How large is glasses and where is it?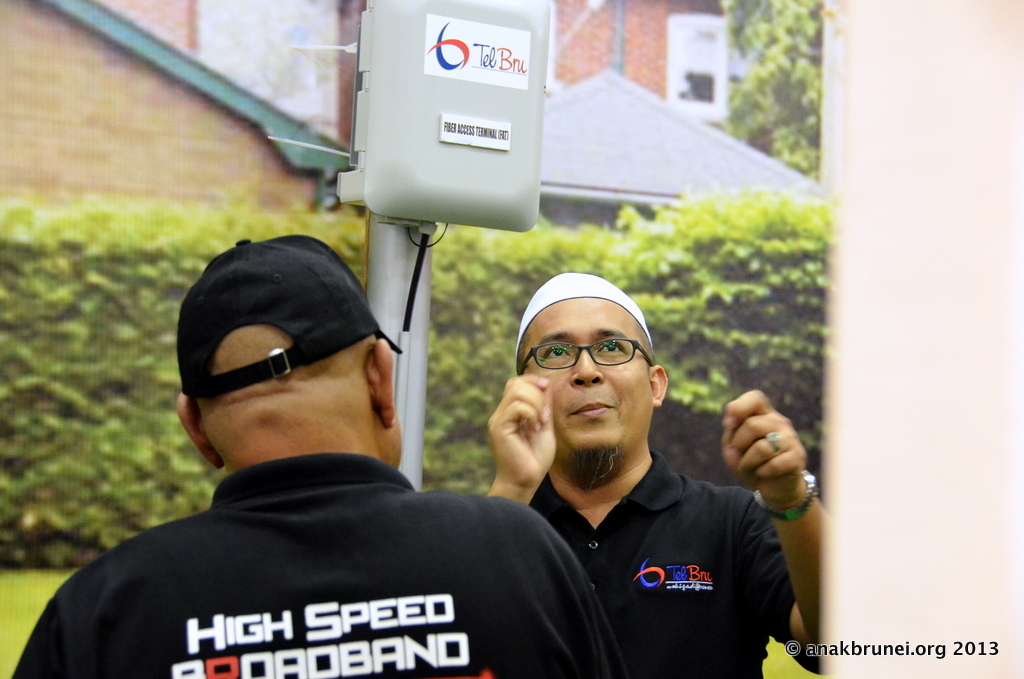
Bounding box: box=[523, 340, 655, 390].
